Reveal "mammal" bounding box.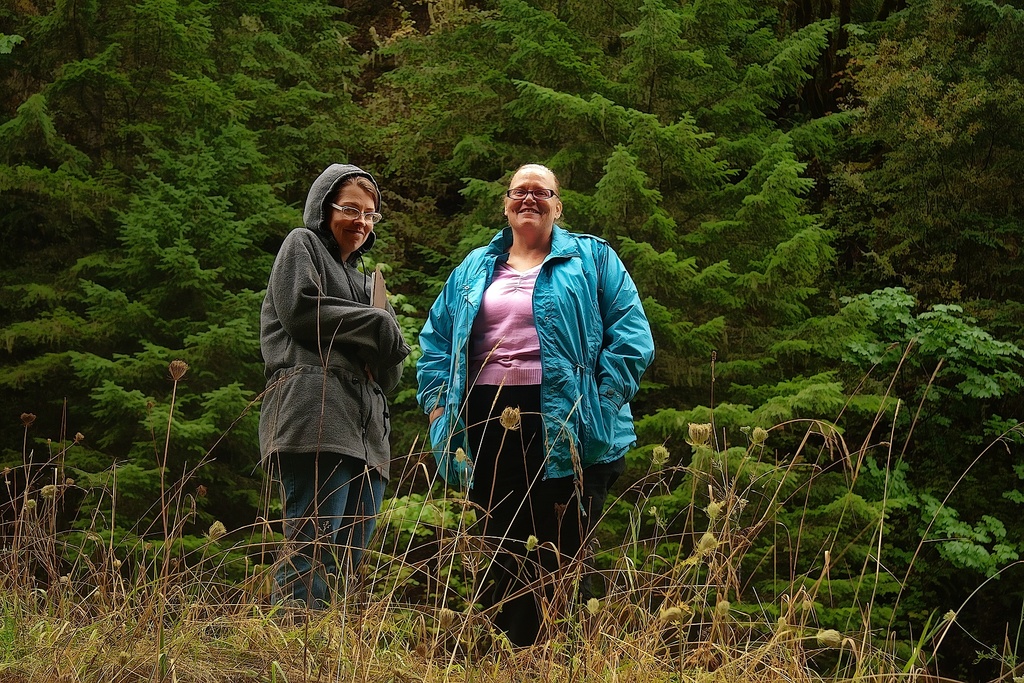
Revealed: bbox(257, 163, 415, 625).
